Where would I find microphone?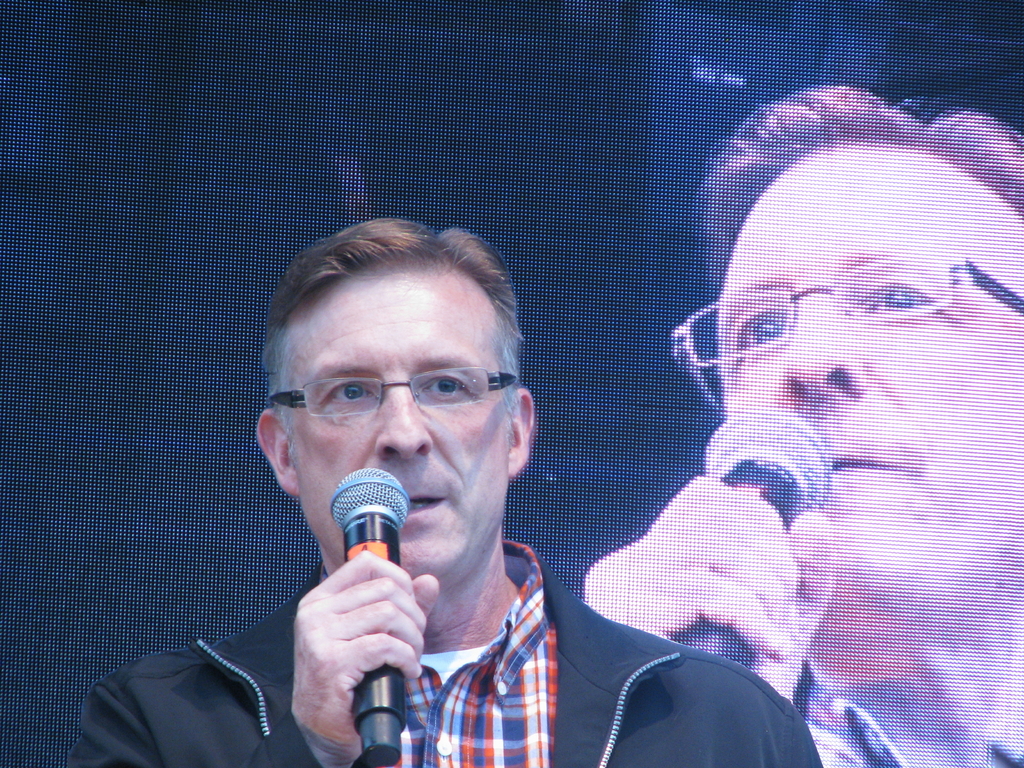
At crop(680, 406, 839, 671).
